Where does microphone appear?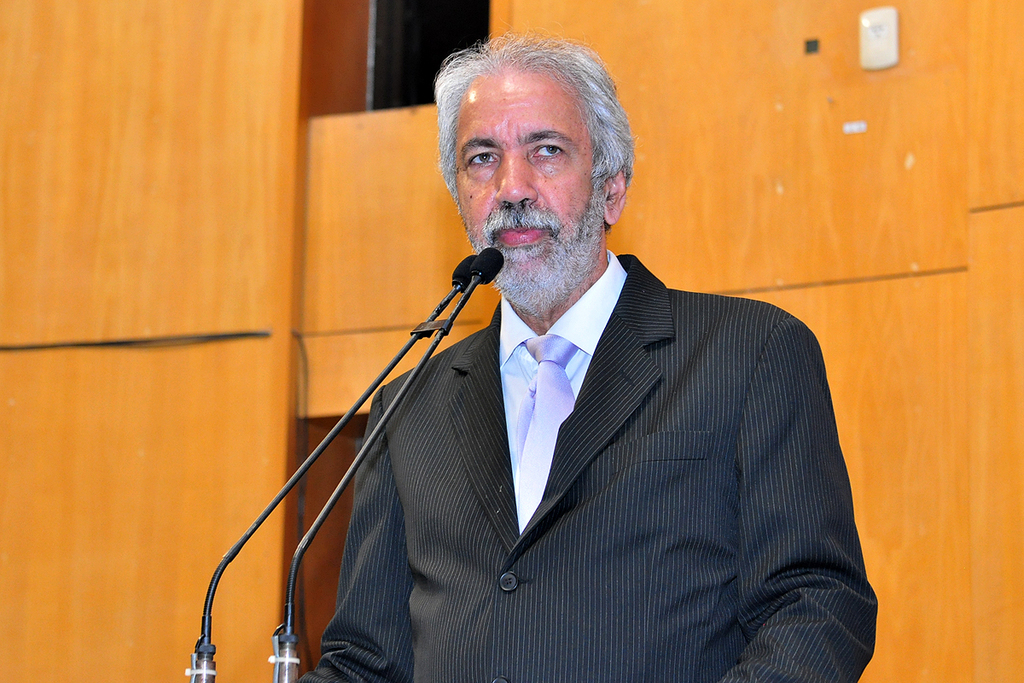
Appears at x1=453 y1=251 x2=480 y2=290.
